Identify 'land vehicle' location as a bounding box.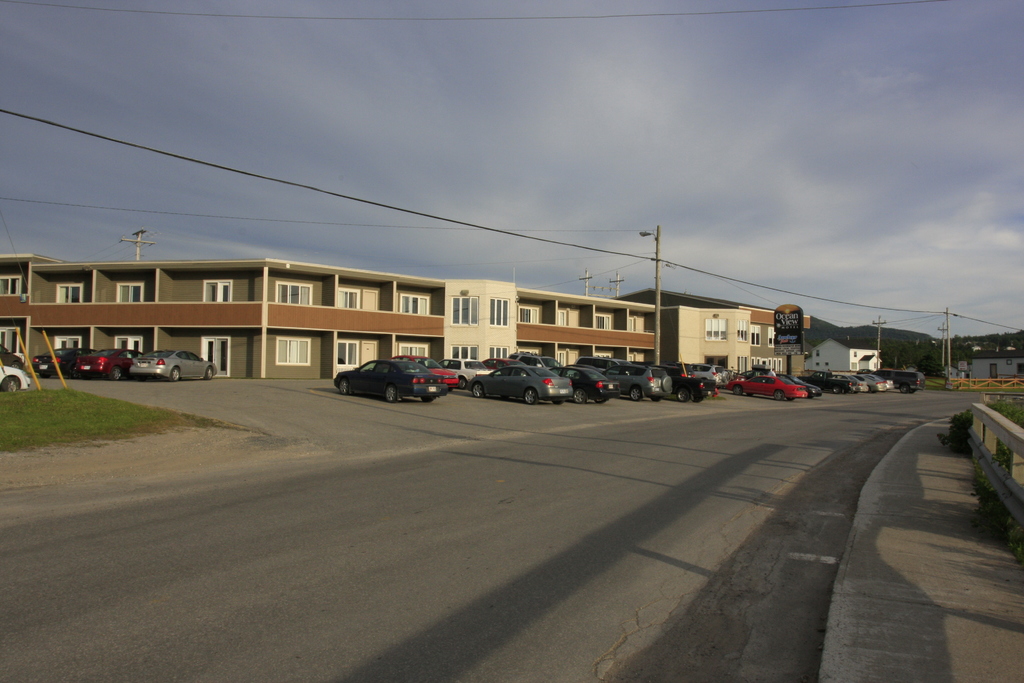
879 367 929 395.
